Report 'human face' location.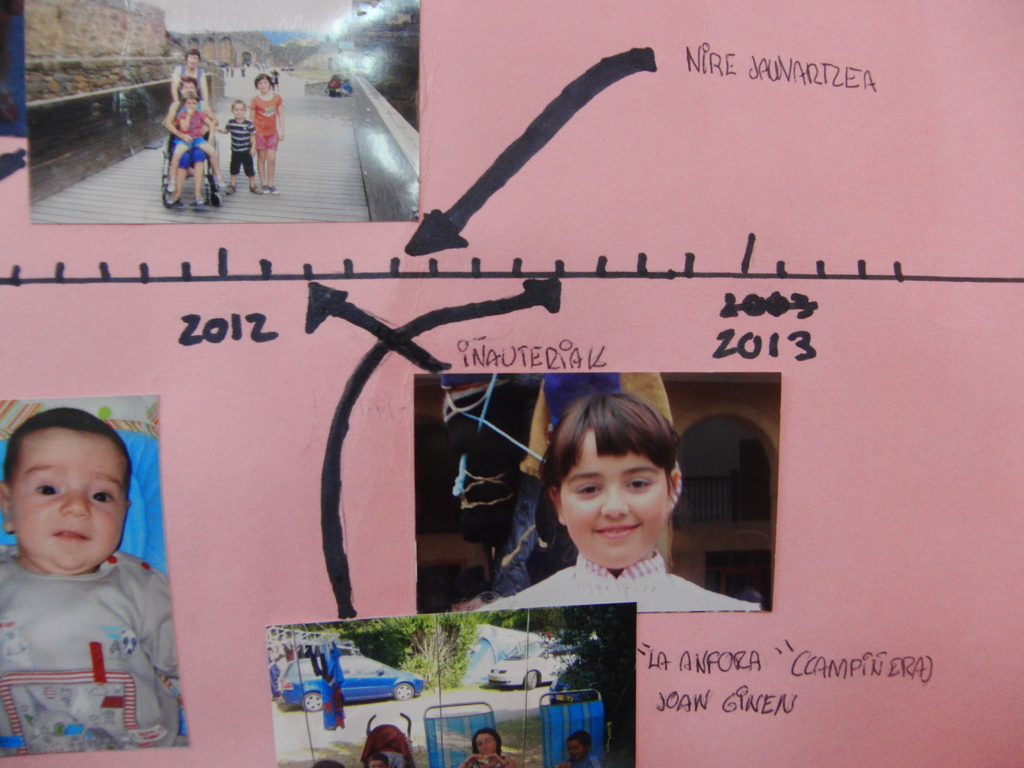
Report: 569,739,588,760.
